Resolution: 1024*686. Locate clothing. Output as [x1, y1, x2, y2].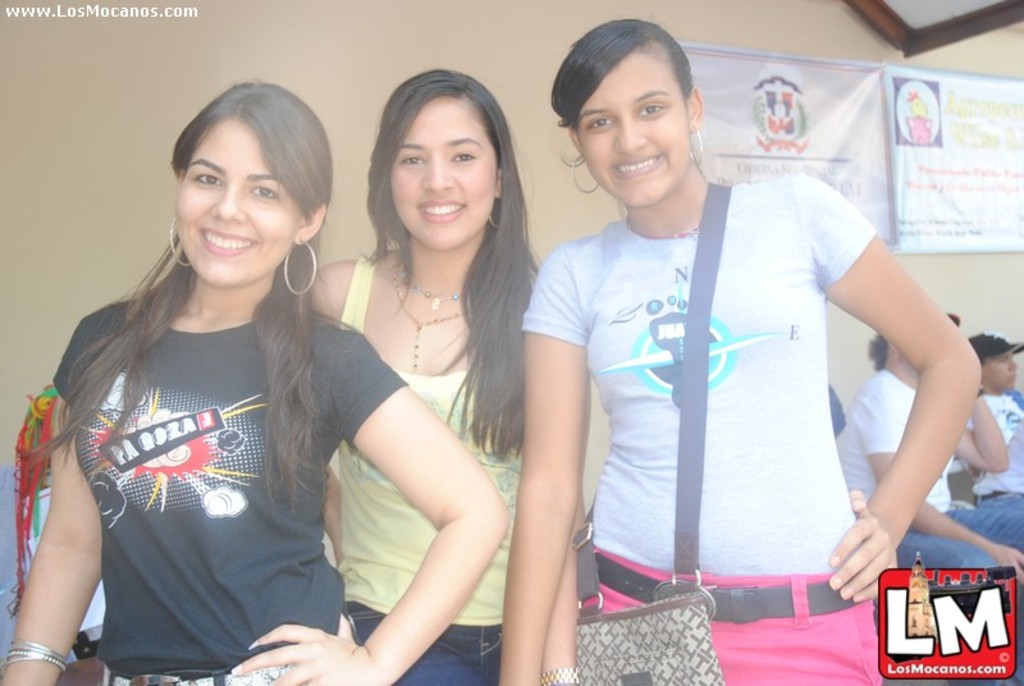
[24, 238, 388, 664].
